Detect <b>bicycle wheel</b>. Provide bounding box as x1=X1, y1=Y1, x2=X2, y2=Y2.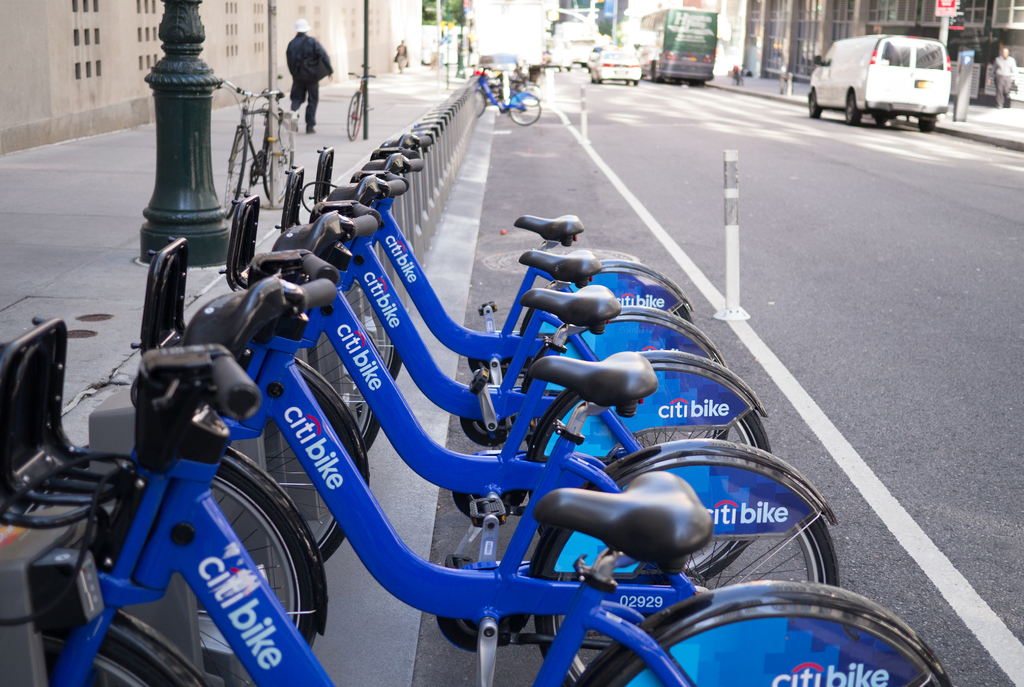
x1=523, y1=346, x2=771, y2=586.
